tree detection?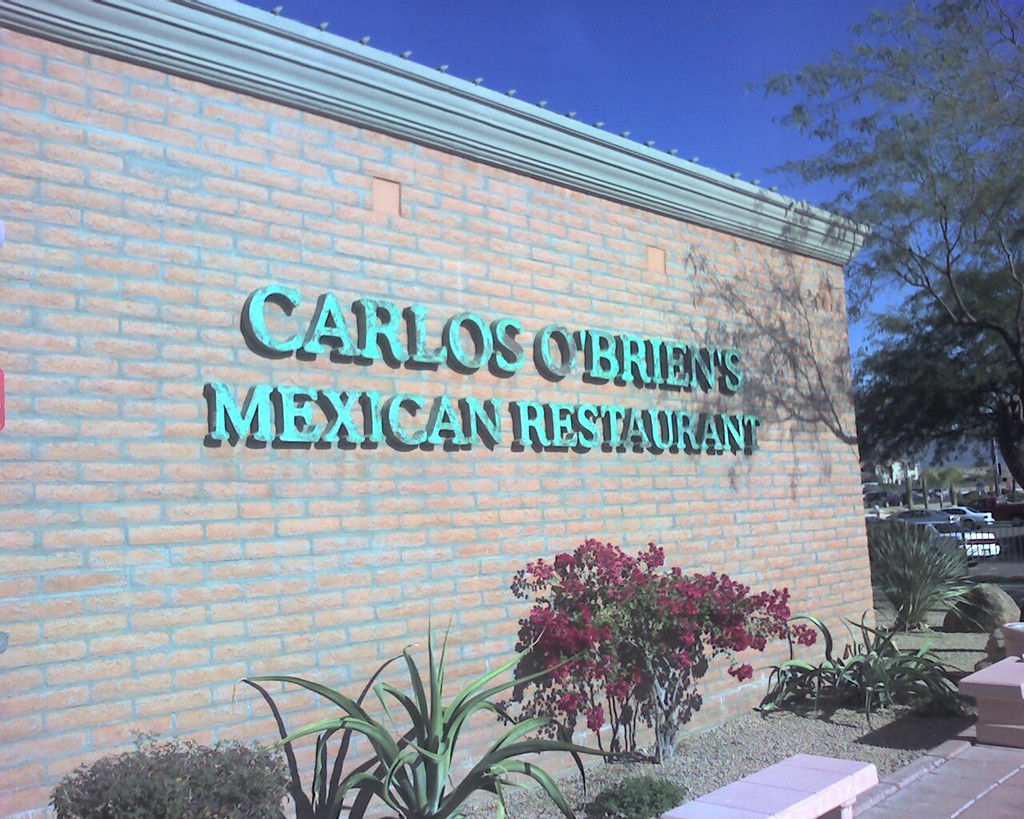
(26, 517, 1006, 818)
